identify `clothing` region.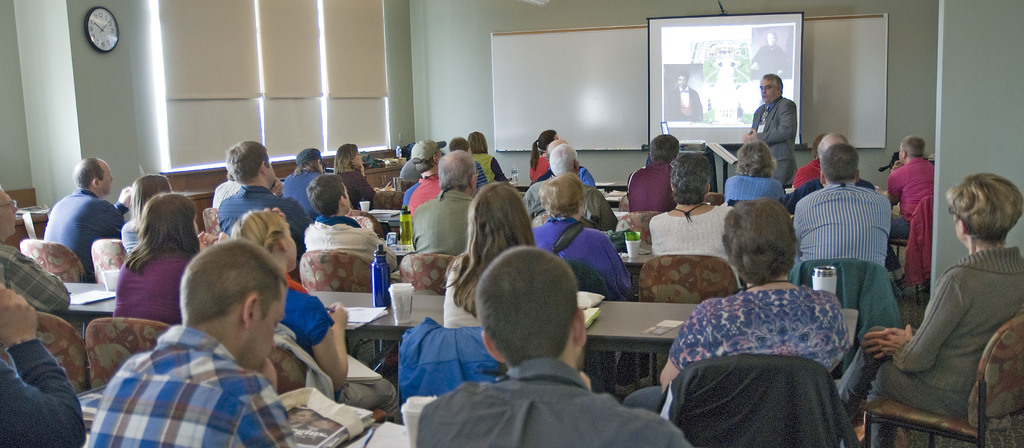
Region: rect(0, 337, 93, 447).
